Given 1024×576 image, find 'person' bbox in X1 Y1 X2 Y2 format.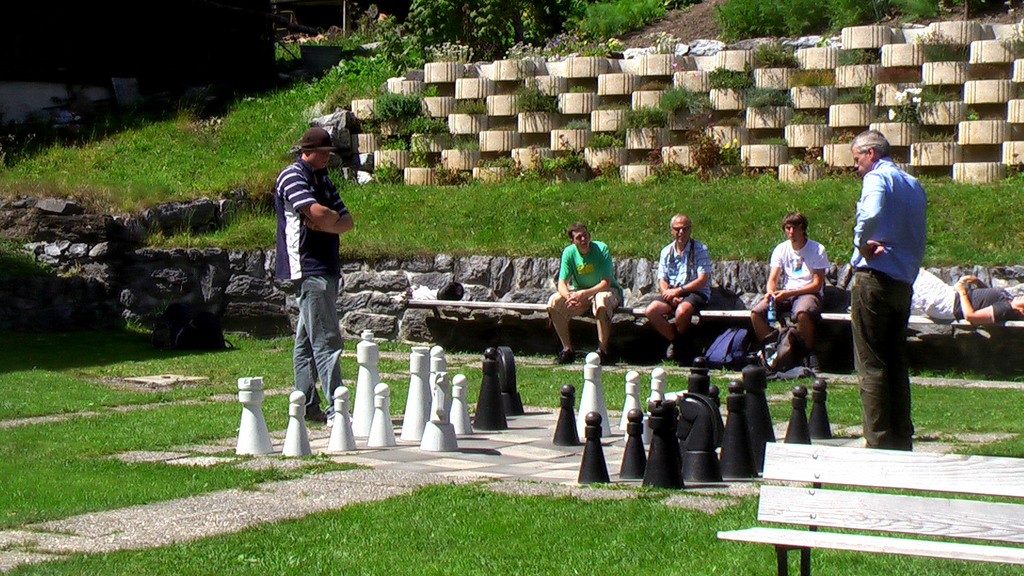
911 267 1023 326.
